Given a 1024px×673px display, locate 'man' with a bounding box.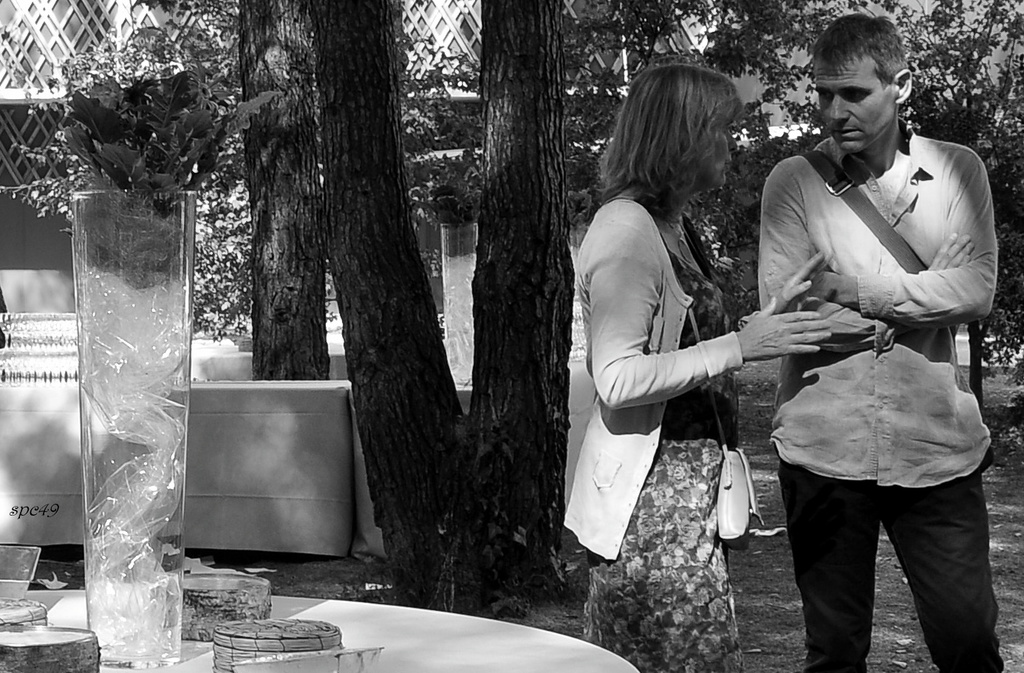
Located: Rect(738, 33, 1010, 655).
